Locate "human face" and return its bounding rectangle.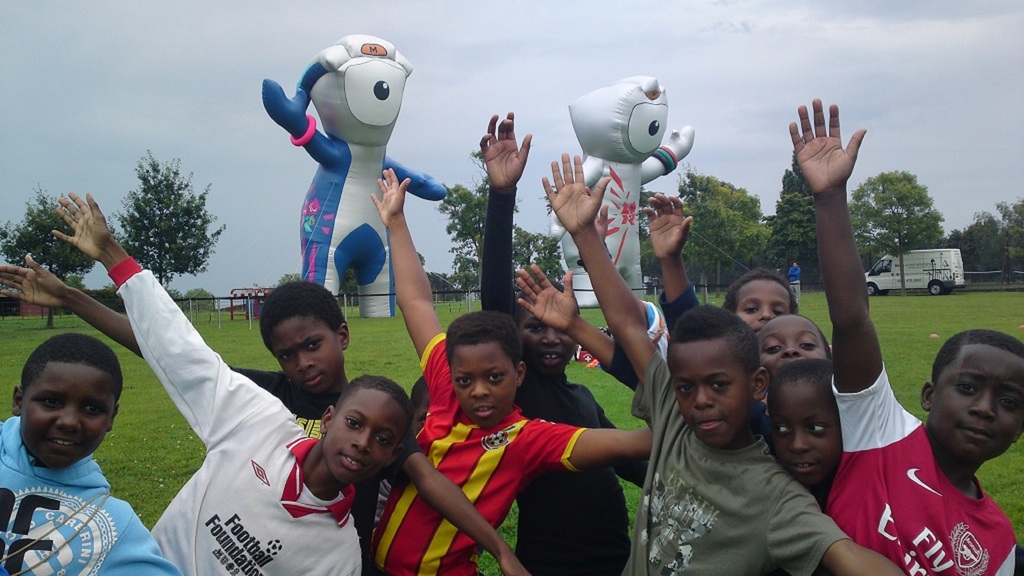
[739, 279, 790, 331].
